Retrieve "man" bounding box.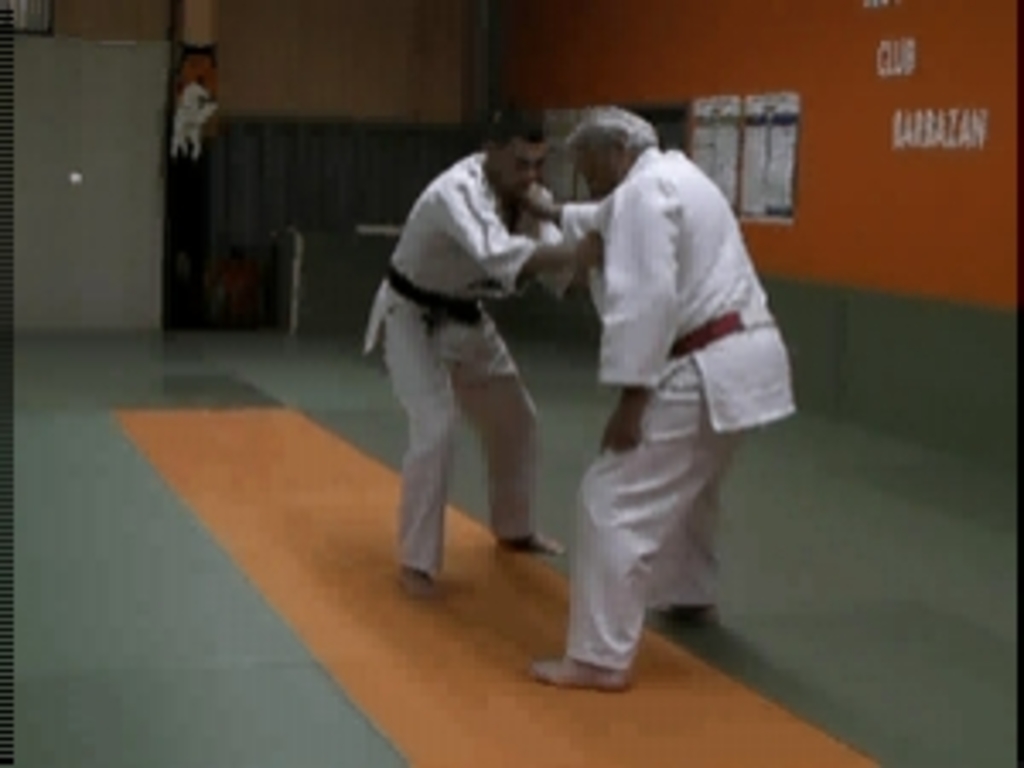
Bounding box: [x1=362, y1=82, x2=638, y2=669].
